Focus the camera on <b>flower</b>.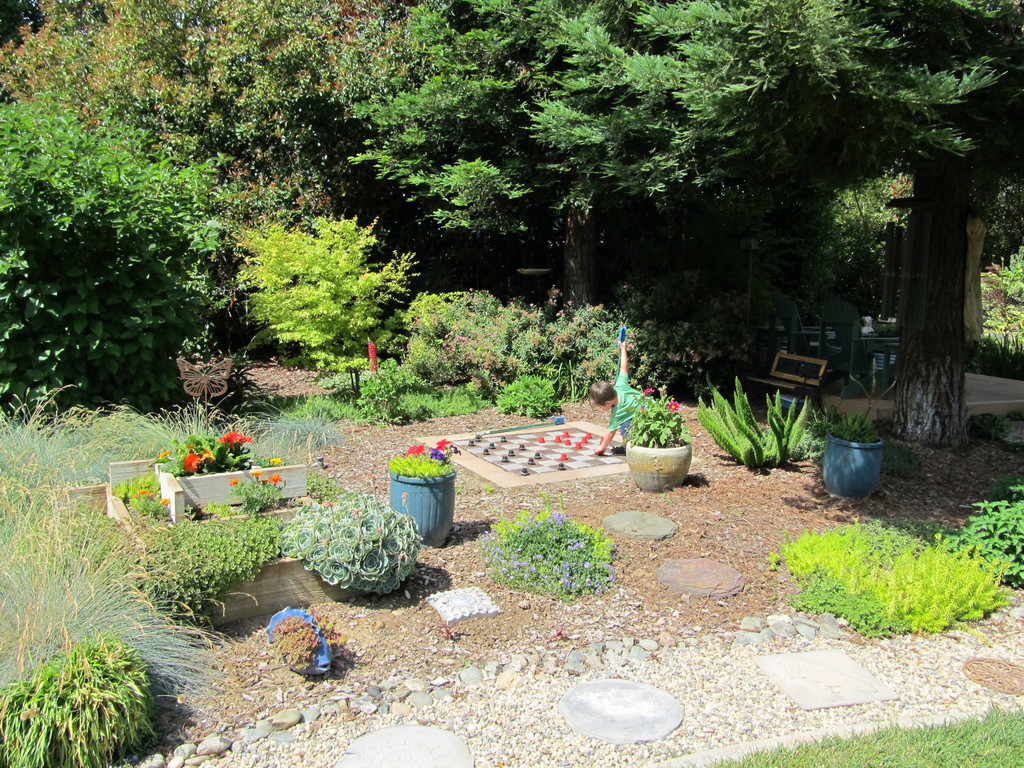
Focus region: [x1=157, y1=449, x2=170, y2=460].
